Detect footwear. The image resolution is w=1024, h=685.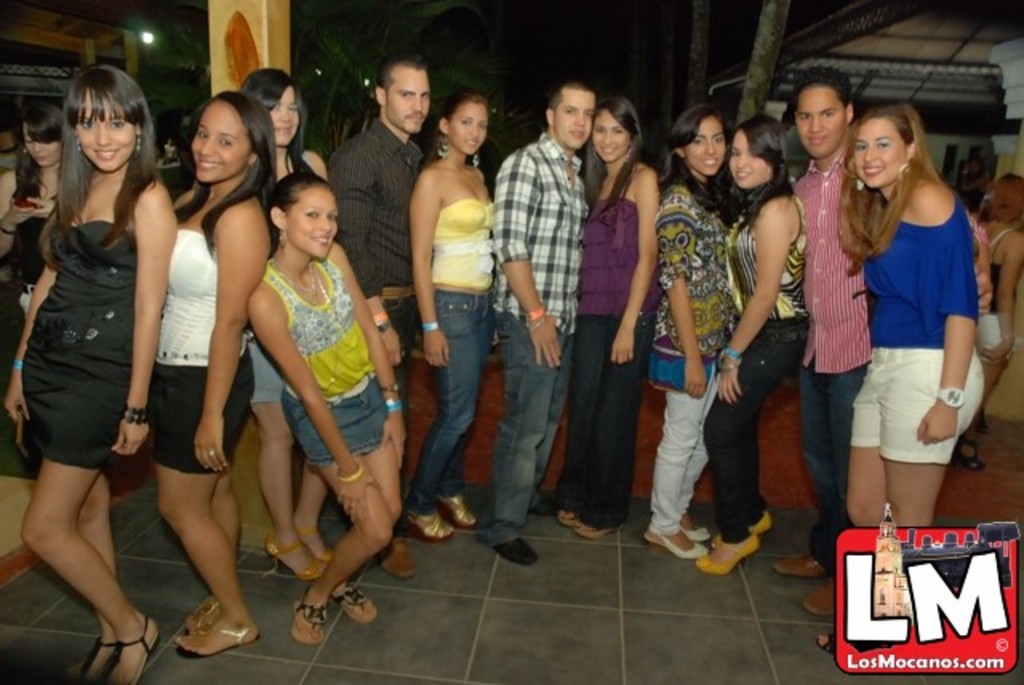
[693, 531, 762, 575].
